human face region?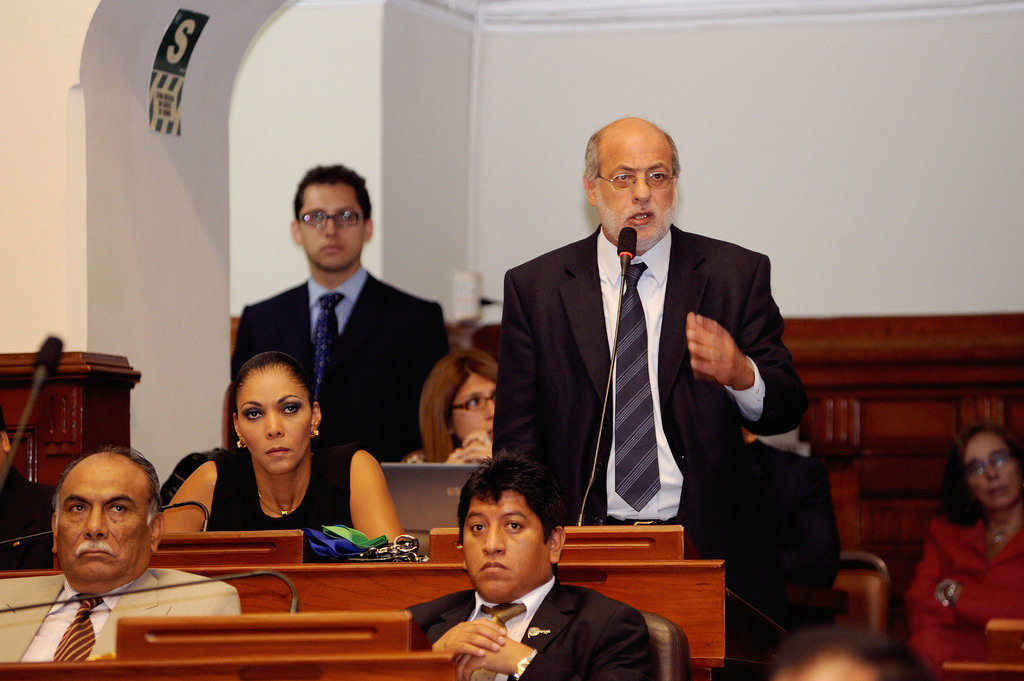
pyautogui.locateOnScreen(465, 490, 538, 594)
